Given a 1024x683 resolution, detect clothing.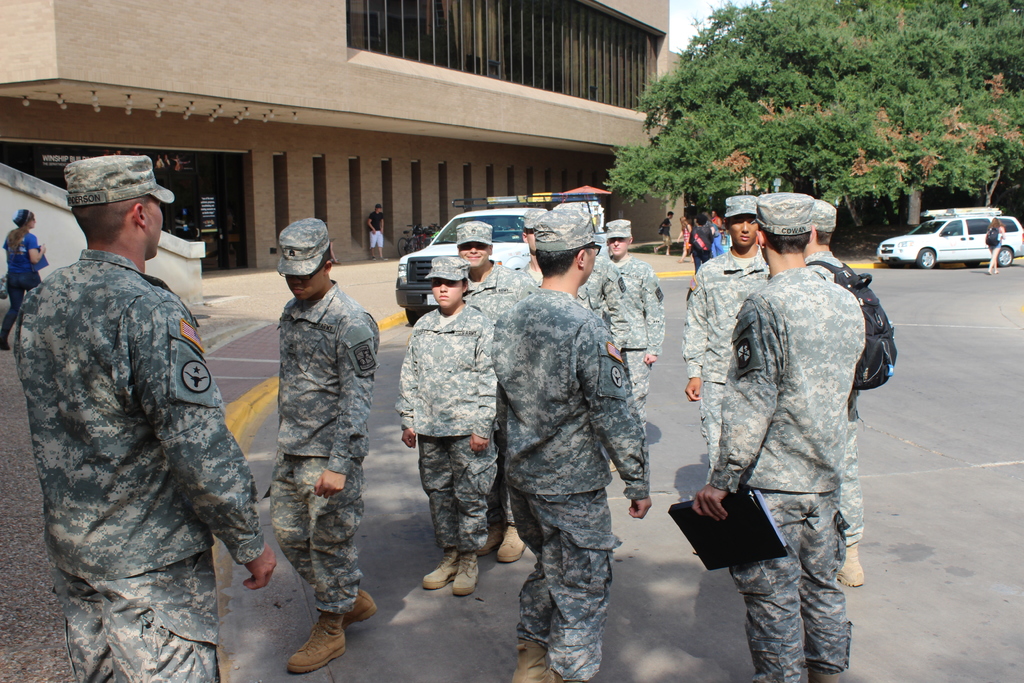
bbox(427, 242, 471, 284).
